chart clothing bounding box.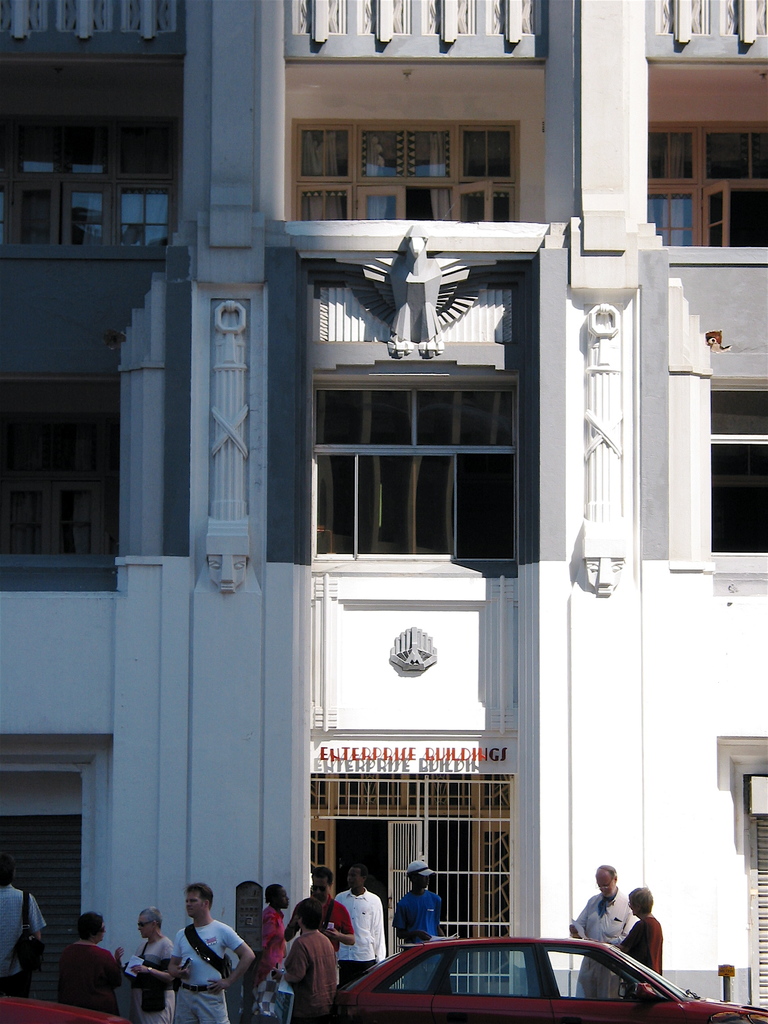
Charted: x1=336 y1=891 x2=390 y2=991.
